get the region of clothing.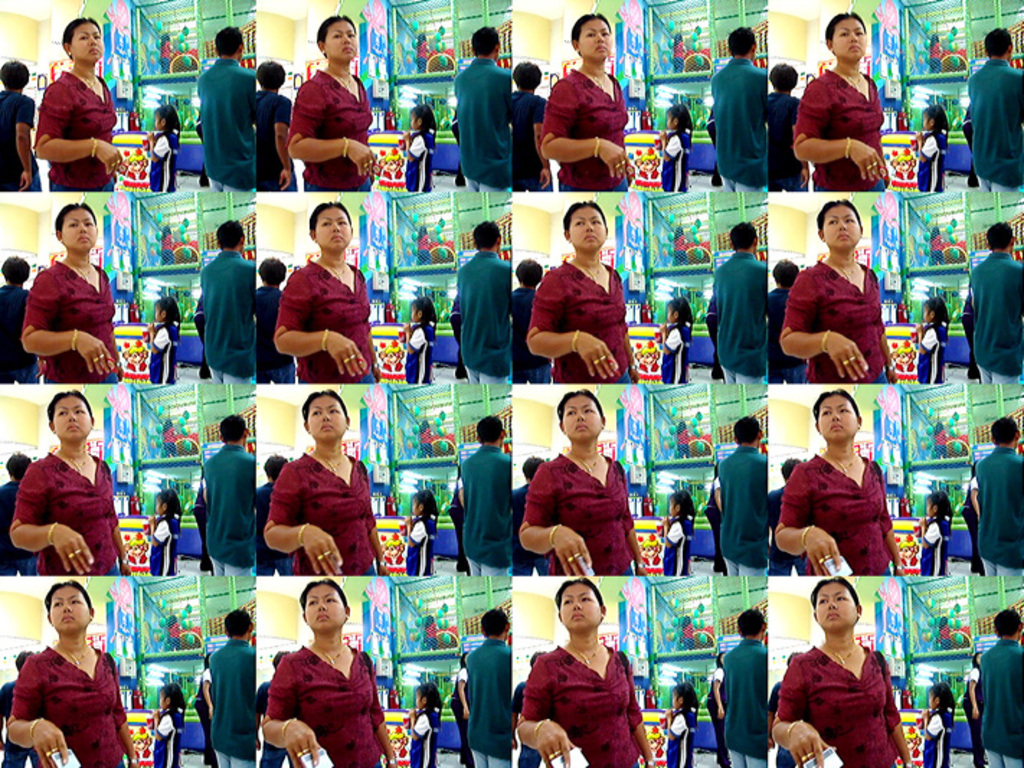
[197, 664, 216, 767].
